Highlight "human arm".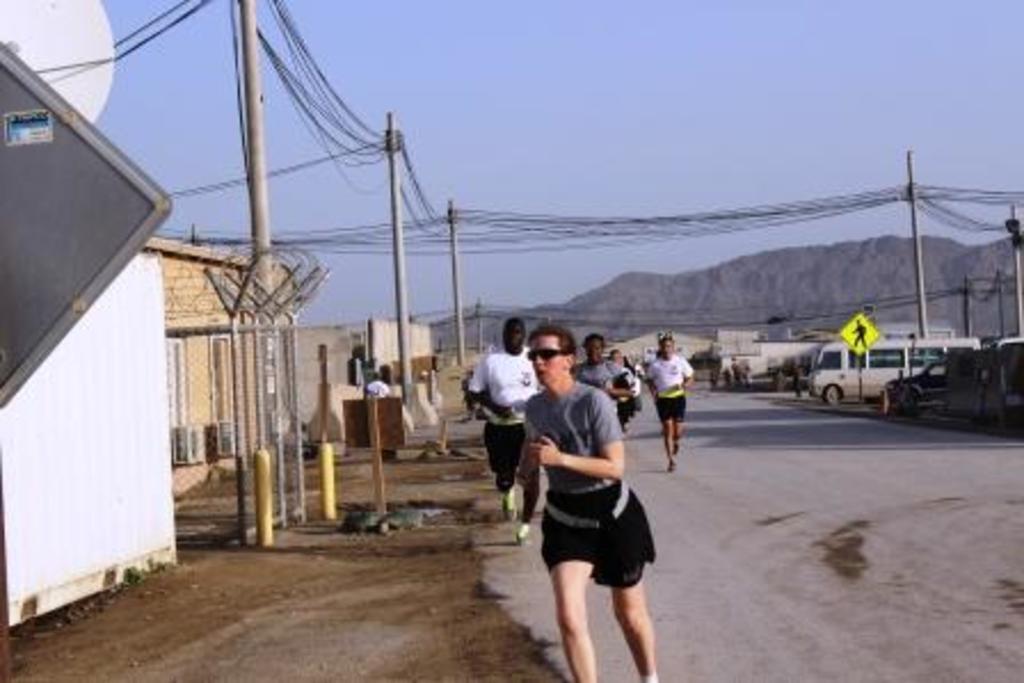
Highlighted region: detection(466, 356, 530, 439).
